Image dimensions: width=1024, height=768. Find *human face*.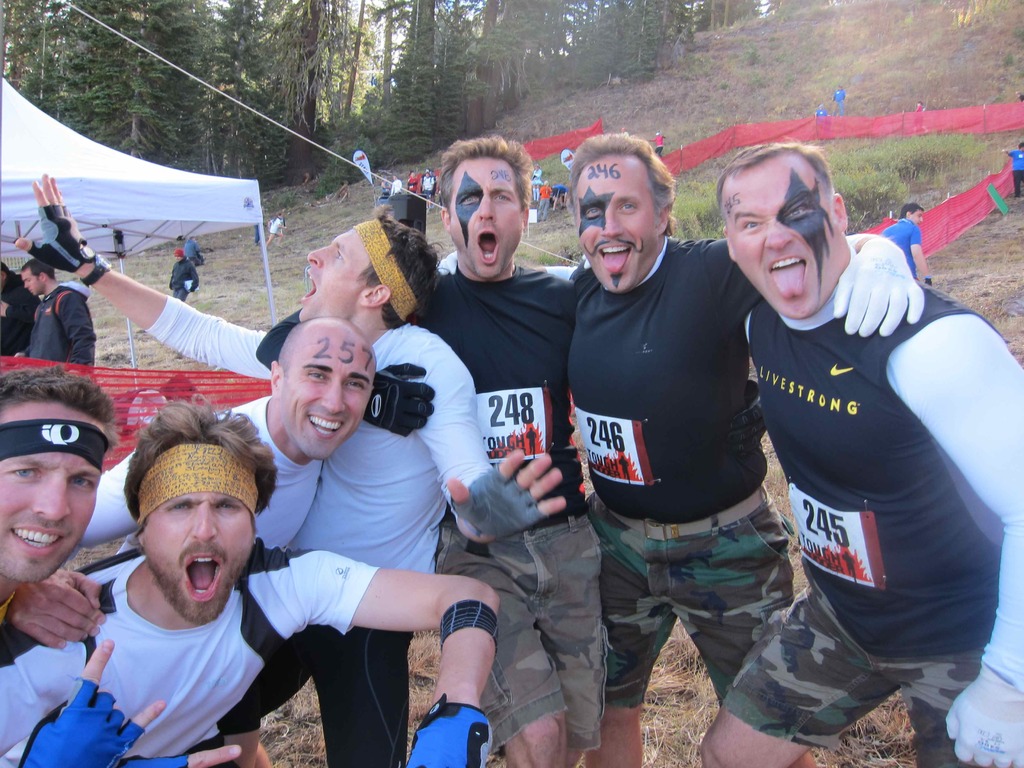
bbox(572, 159, 659, 295).
